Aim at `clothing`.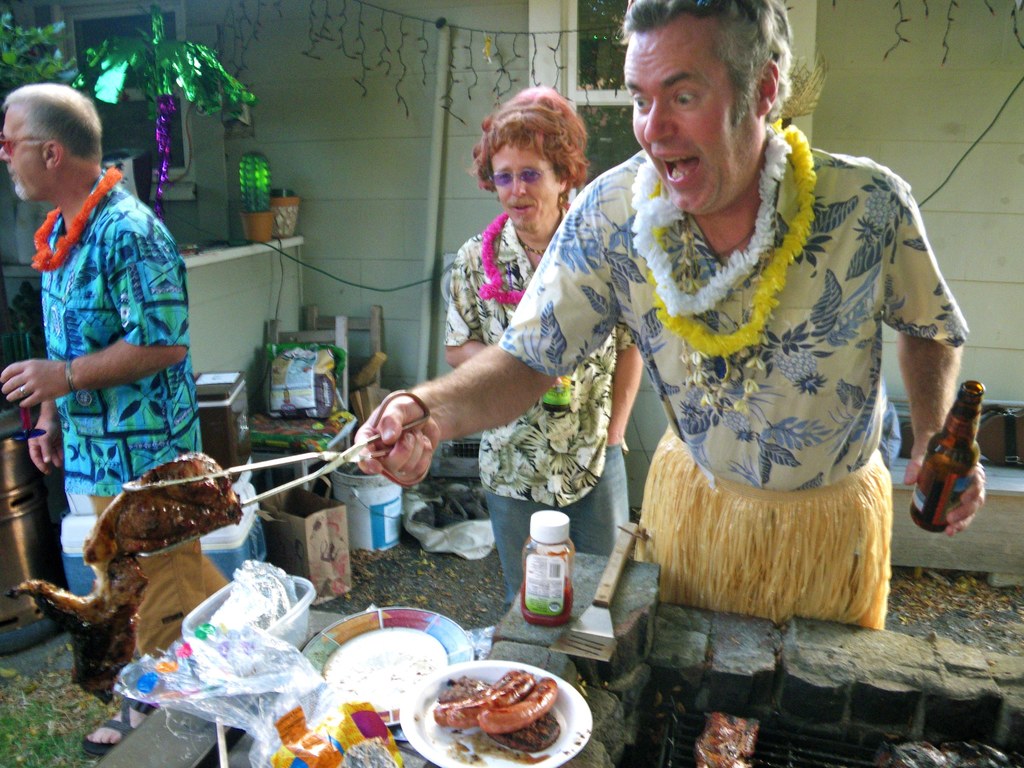
Aimed at 444:209:643:609.
